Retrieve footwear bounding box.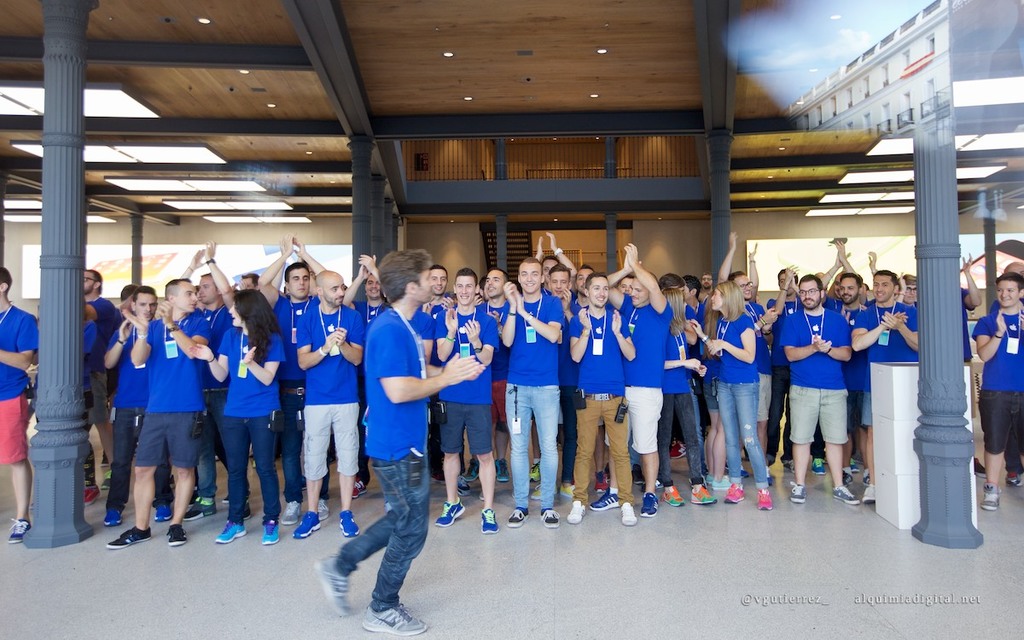
Bounding box: bbox(561, 483, 575, 497).
